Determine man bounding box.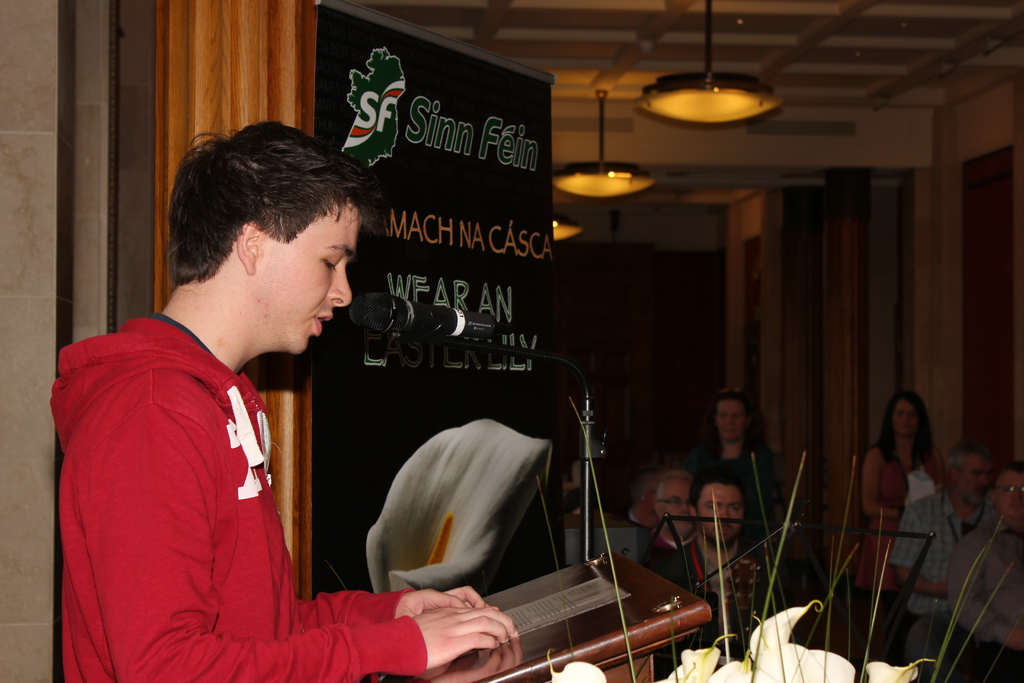
Determined: region(892, 447, 991, 671).
